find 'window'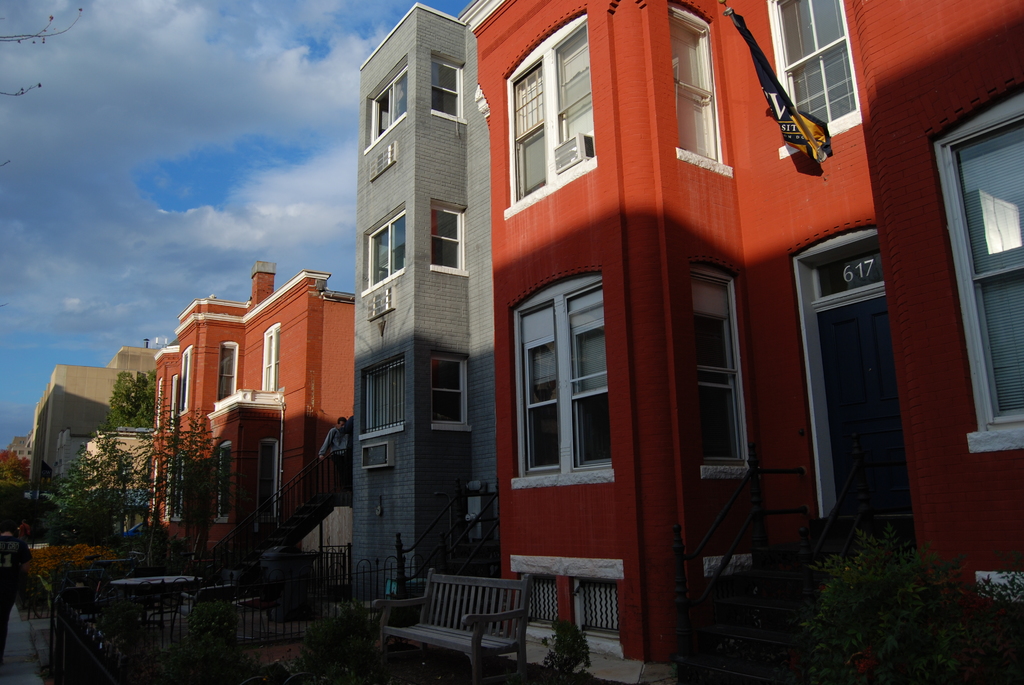
[502,9,596,220]
